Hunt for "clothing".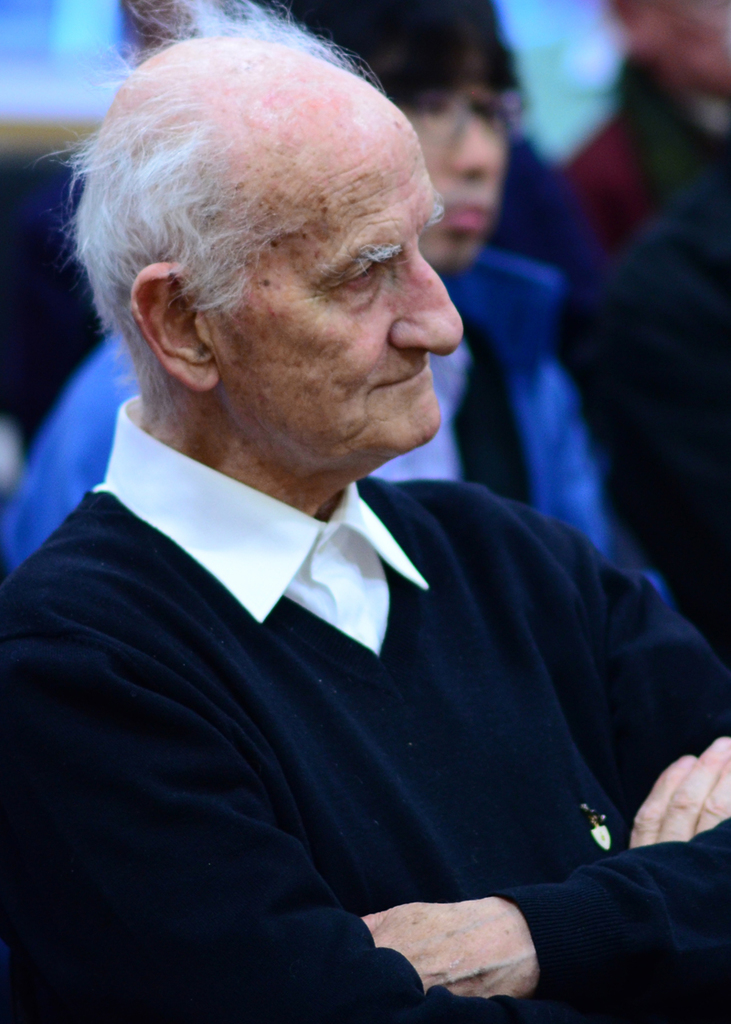
Hunted down at detection(0, 393, 730, 1023).
